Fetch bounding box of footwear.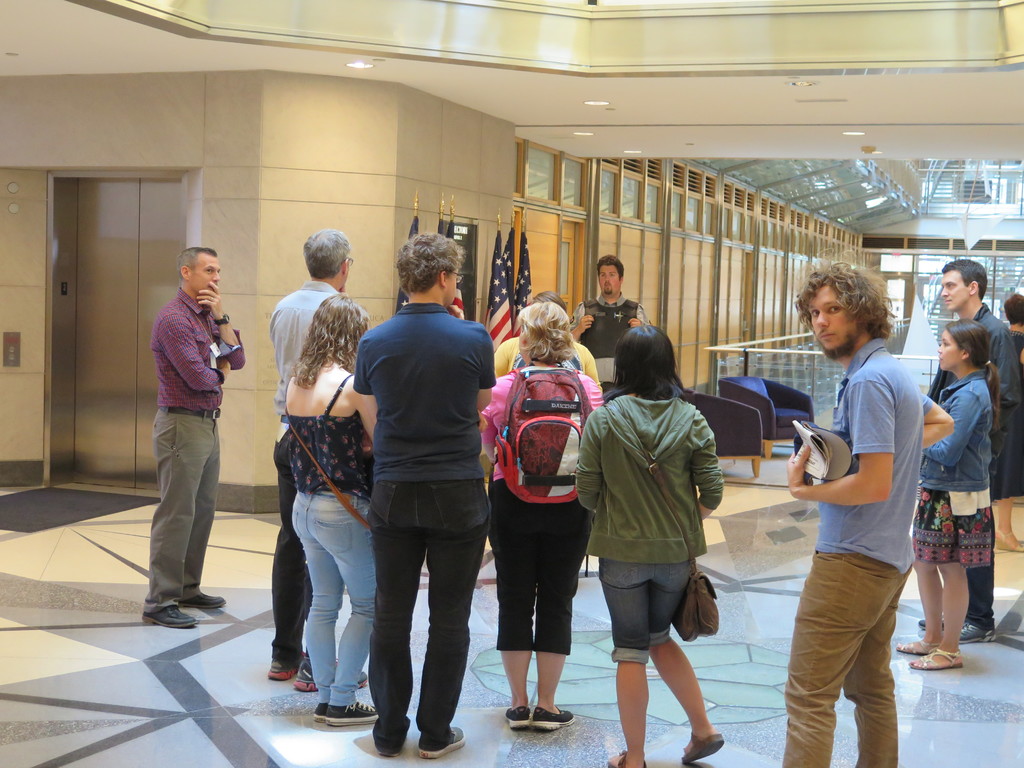
Bbox: left=959, top=621, right=997, bottom=640.
